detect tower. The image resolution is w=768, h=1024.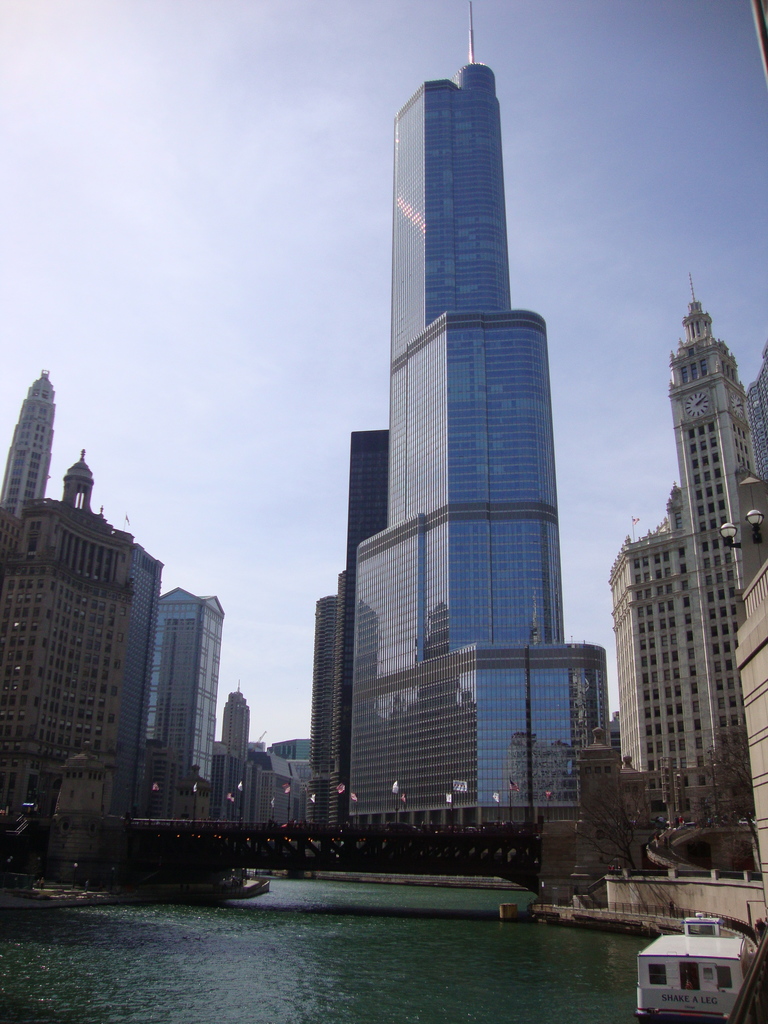
{"x1": 682, "y1": 281, "x2": 767, "y2": 528}.
